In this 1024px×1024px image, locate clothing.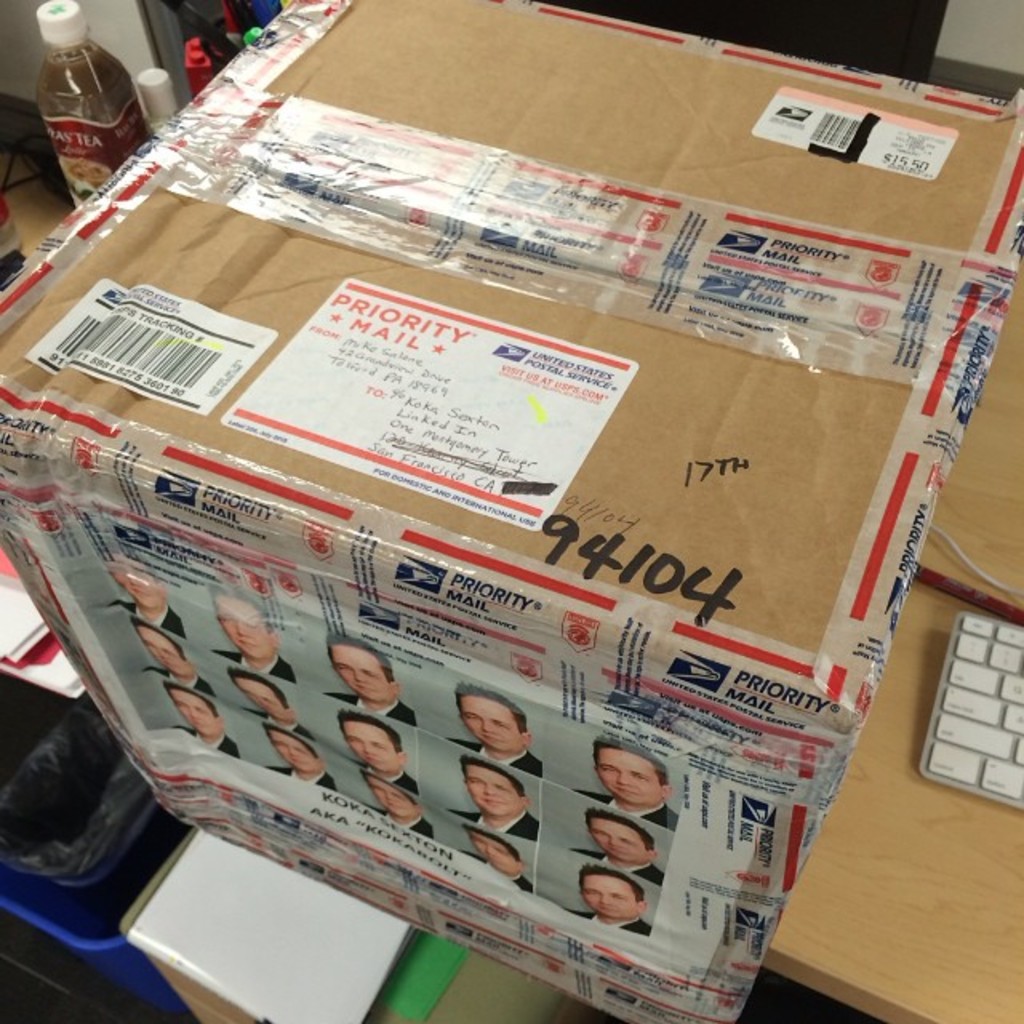
Bounding box: bbox=[141, 670, 222, 693].
